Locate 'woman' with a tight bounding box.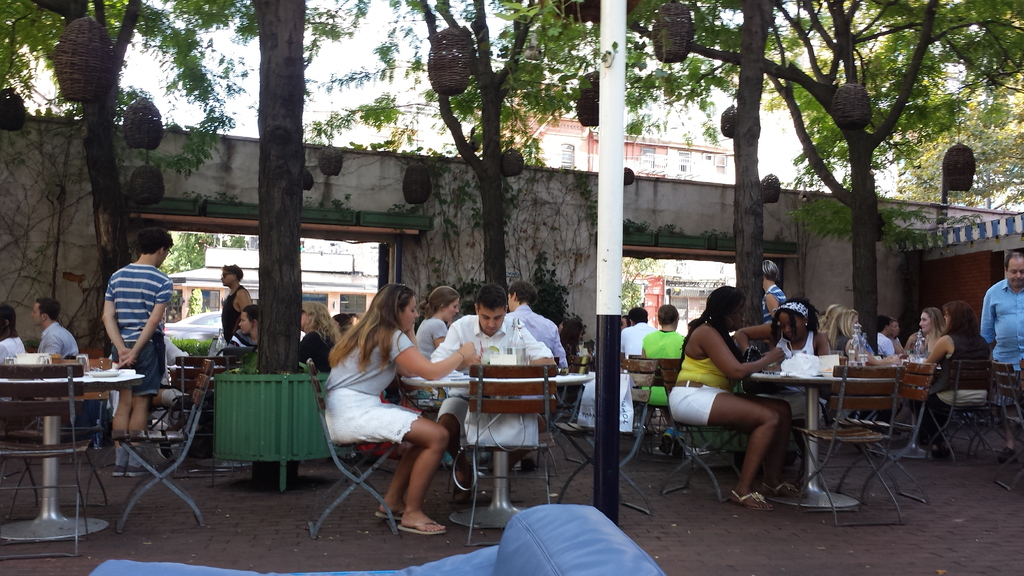
<bbox>769, 310, 849, 356</bbox>.
